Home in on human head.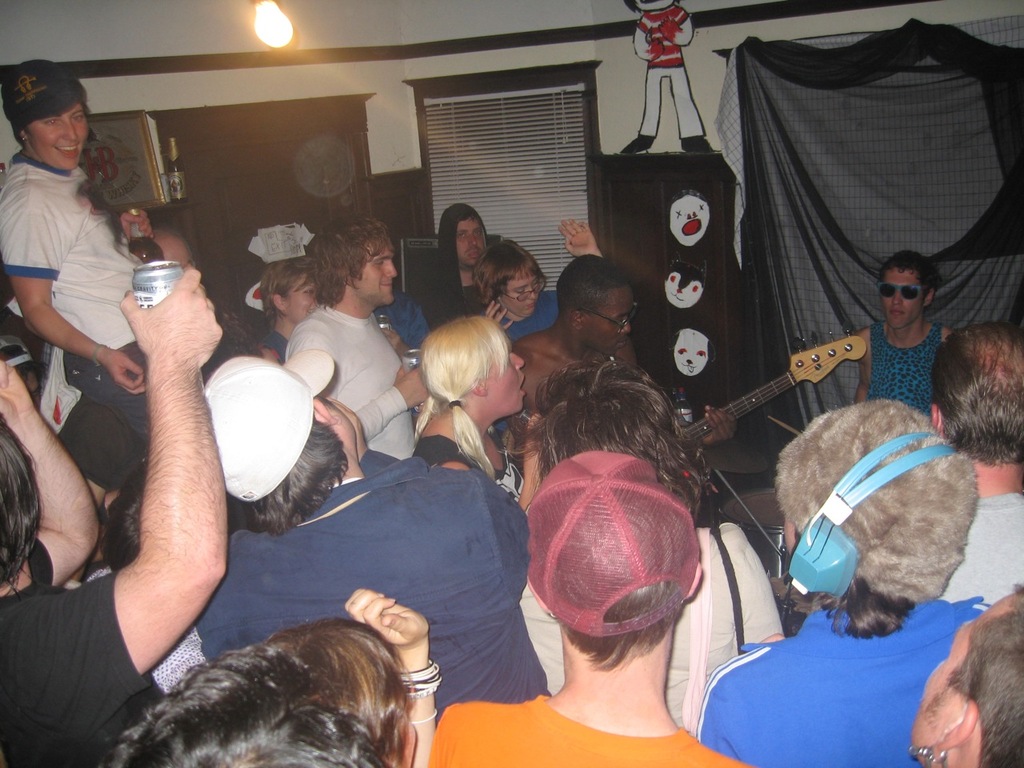
Homed in at [x1=257, y1=261, x2=310, y2=322].
